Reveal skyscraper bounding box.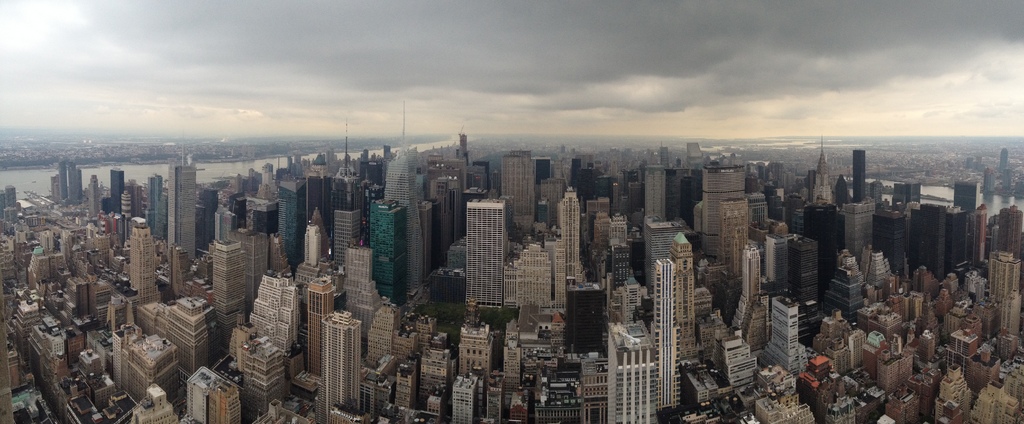
Revealed: rect(170, 298, 207, 383).
